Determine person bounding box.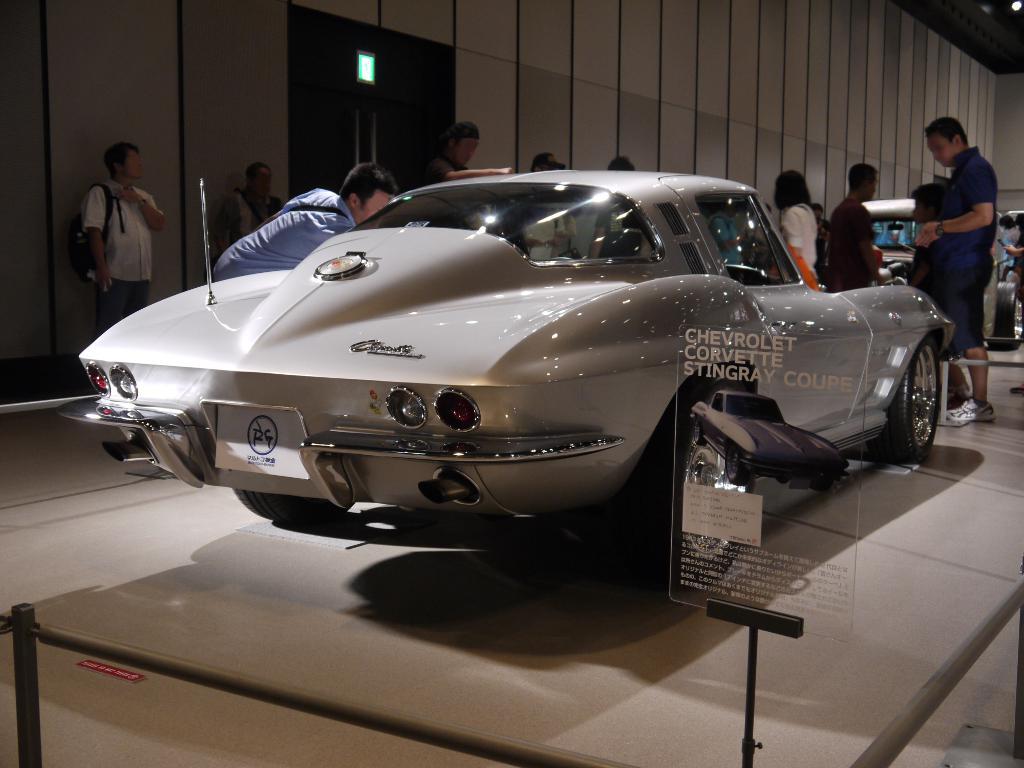
Determined: 213:168:398:268.
